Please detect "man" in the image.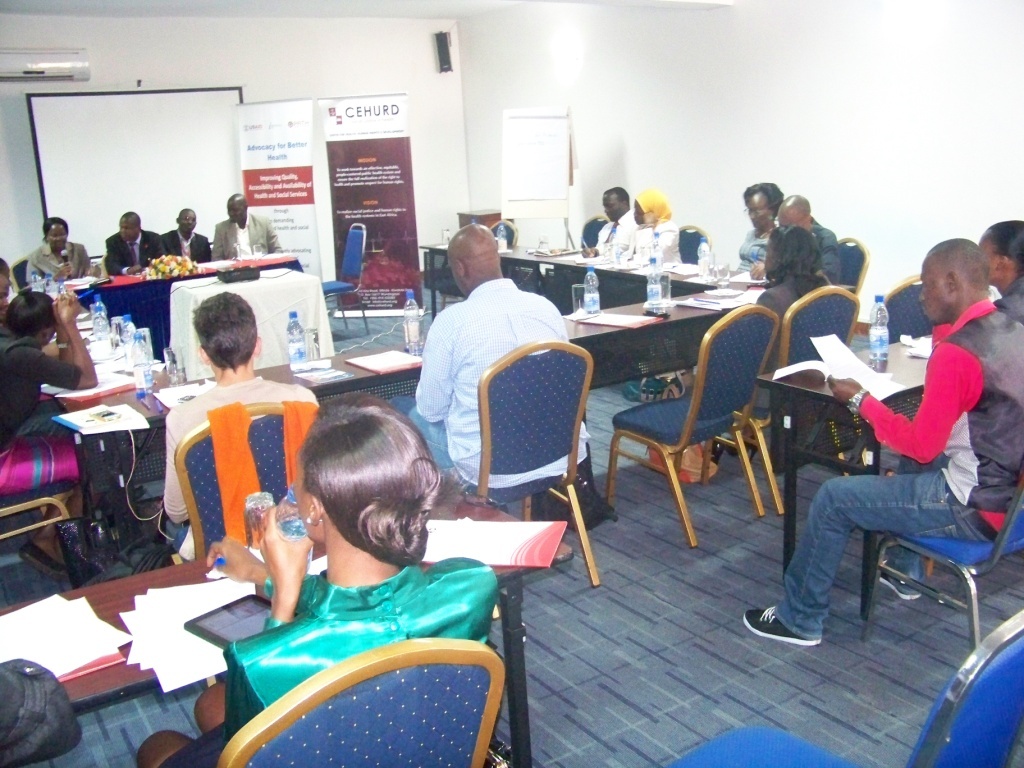
bbox=[387, 220, 591, 500].
